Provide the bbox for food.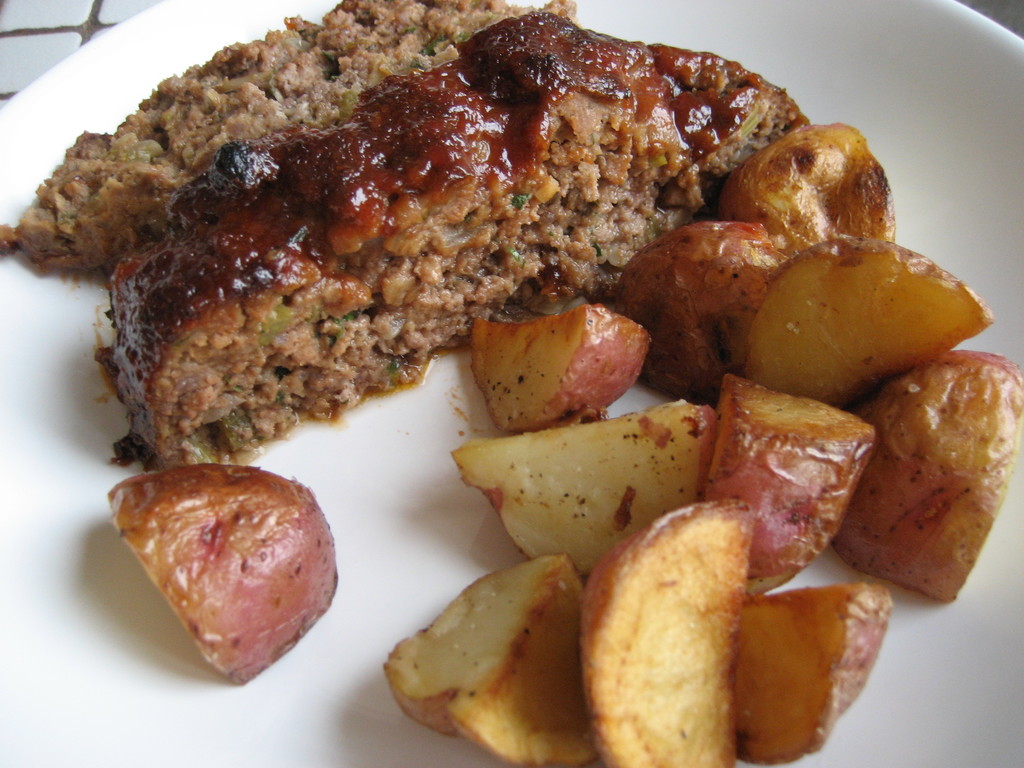
716,561,907,761.
